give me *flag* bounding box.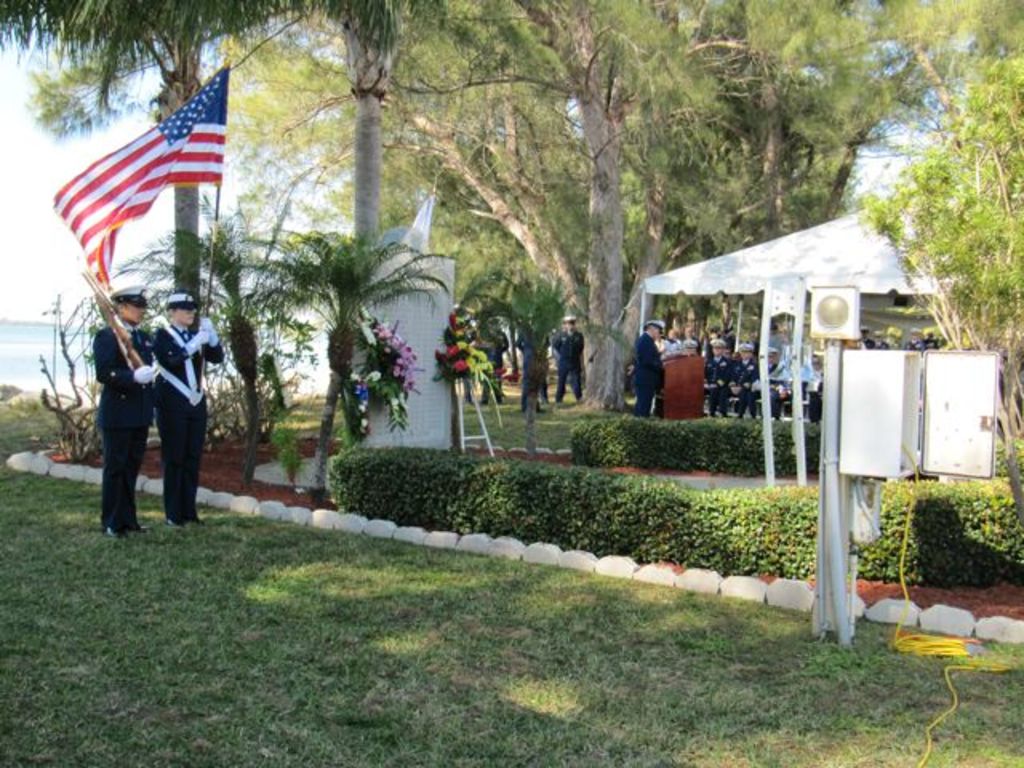
(40, 61, 232, 290).
